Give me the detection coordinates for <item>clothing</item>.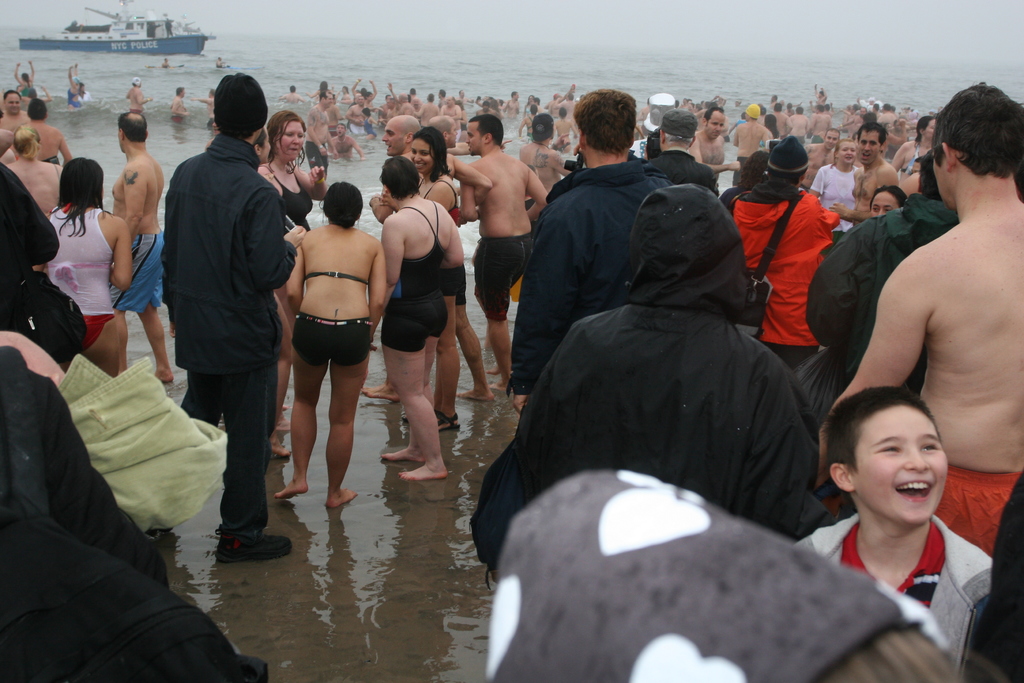
(left=0, top=161, right=68, bottom=335).
